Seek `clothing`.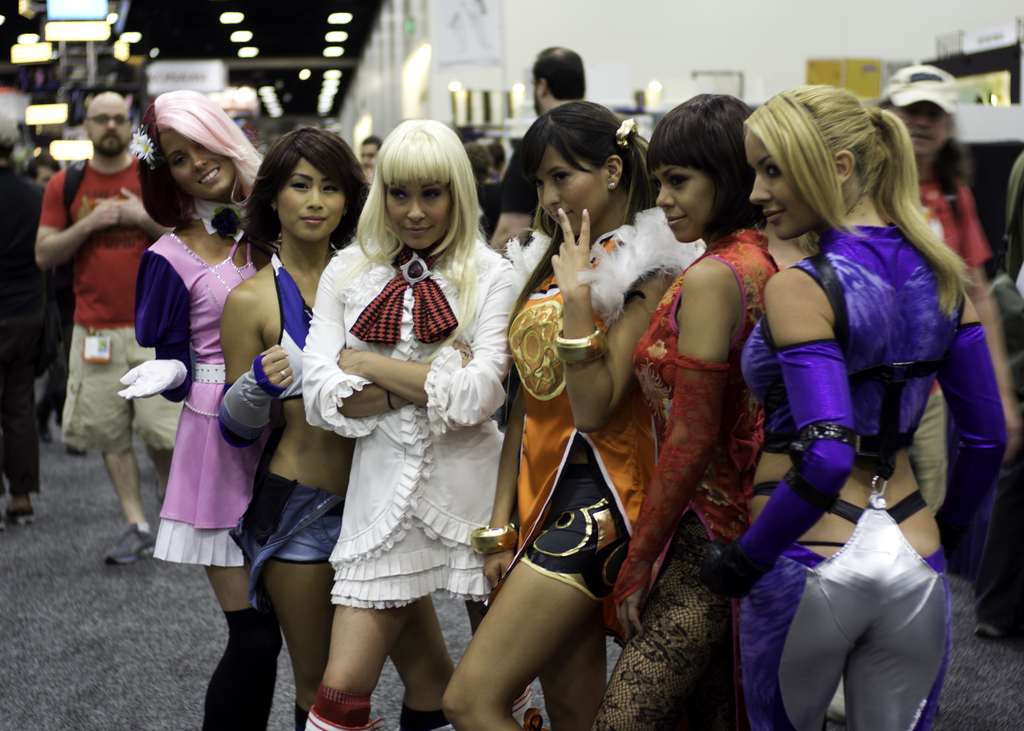
select_region(38, 157, 161, 446).
